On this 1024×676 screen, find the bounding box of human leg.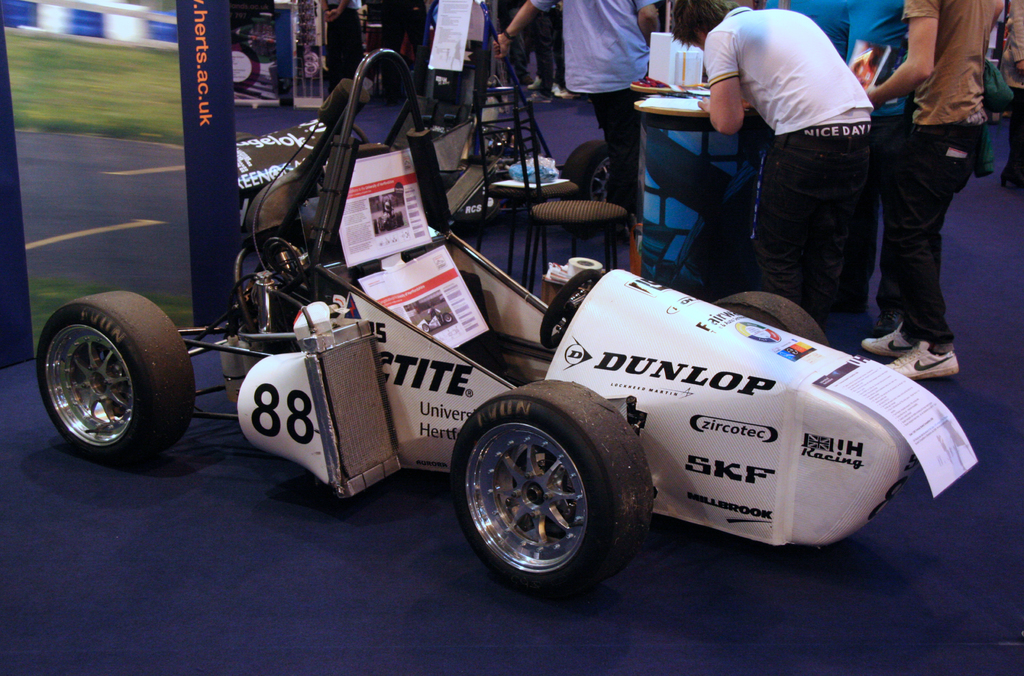
Bounding box: pyautogui.locateOnScreen(887, 122, 959, 376).
